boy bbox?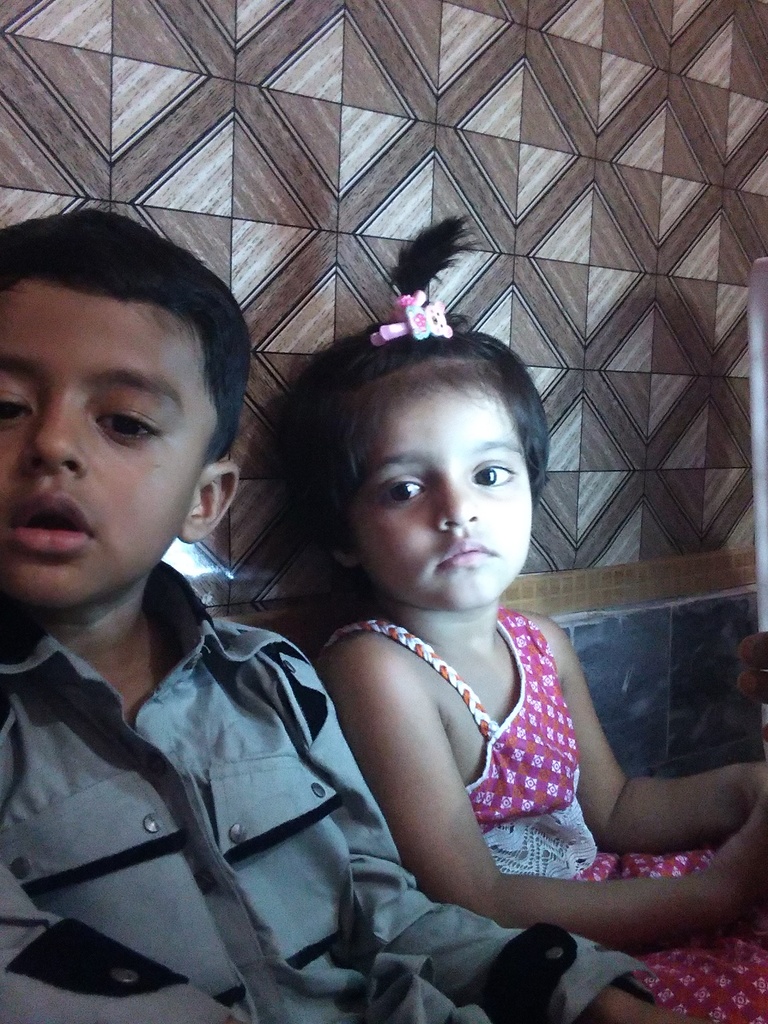
rect(28, 198, 460, 1015)
